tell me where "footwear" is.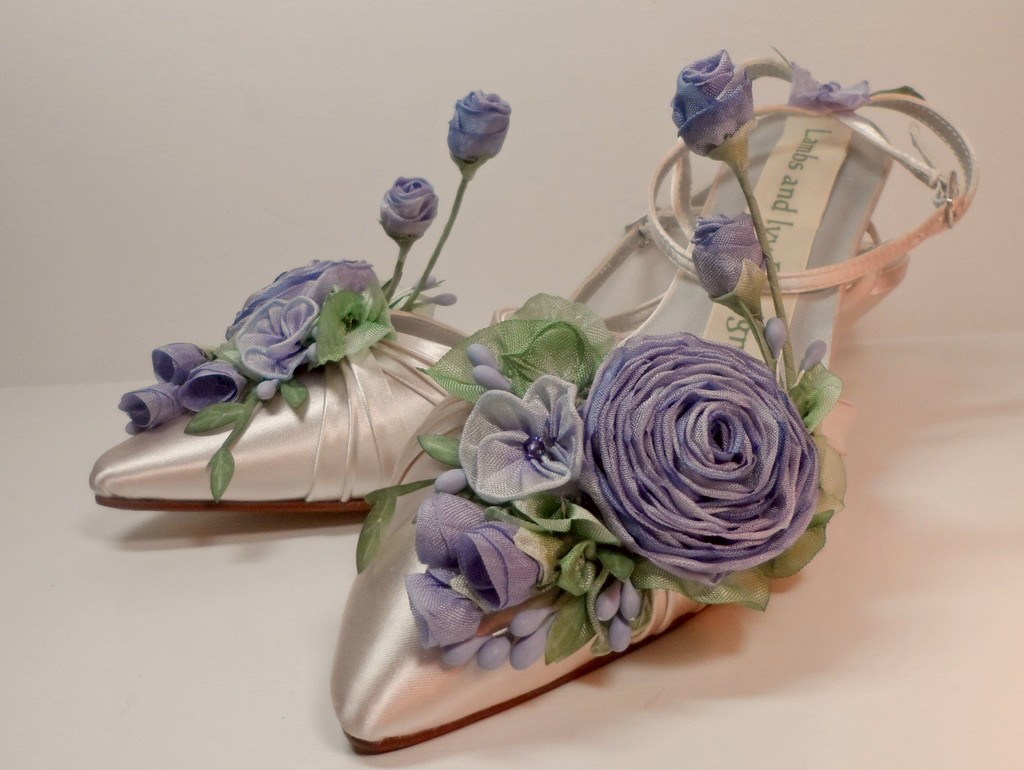
"footwear" is at x1=88 y1=207 x2=910 y2=512.
